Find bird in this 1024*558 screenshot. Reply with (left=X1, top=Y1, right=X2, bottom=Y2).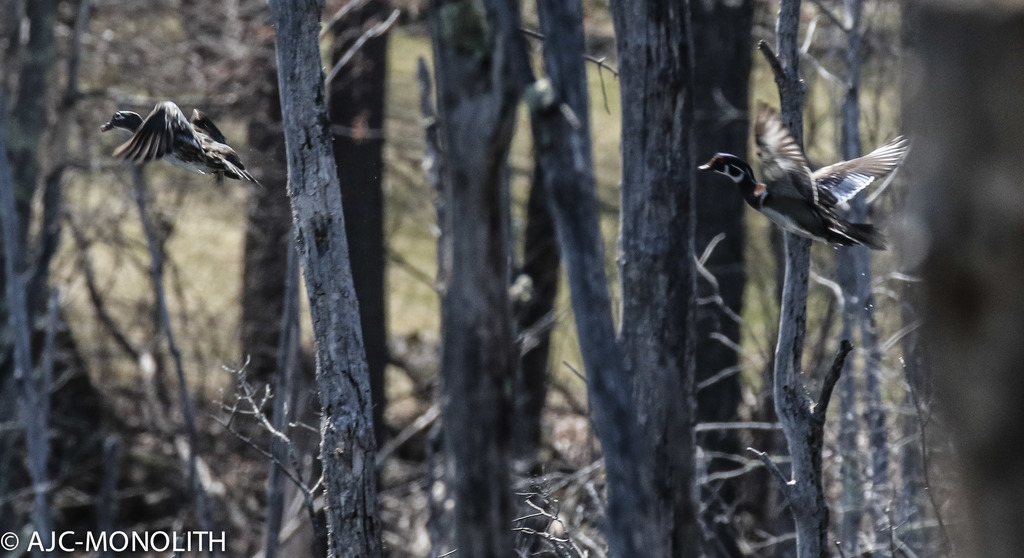
(left=692, top=97, right=914, bottom=259).
